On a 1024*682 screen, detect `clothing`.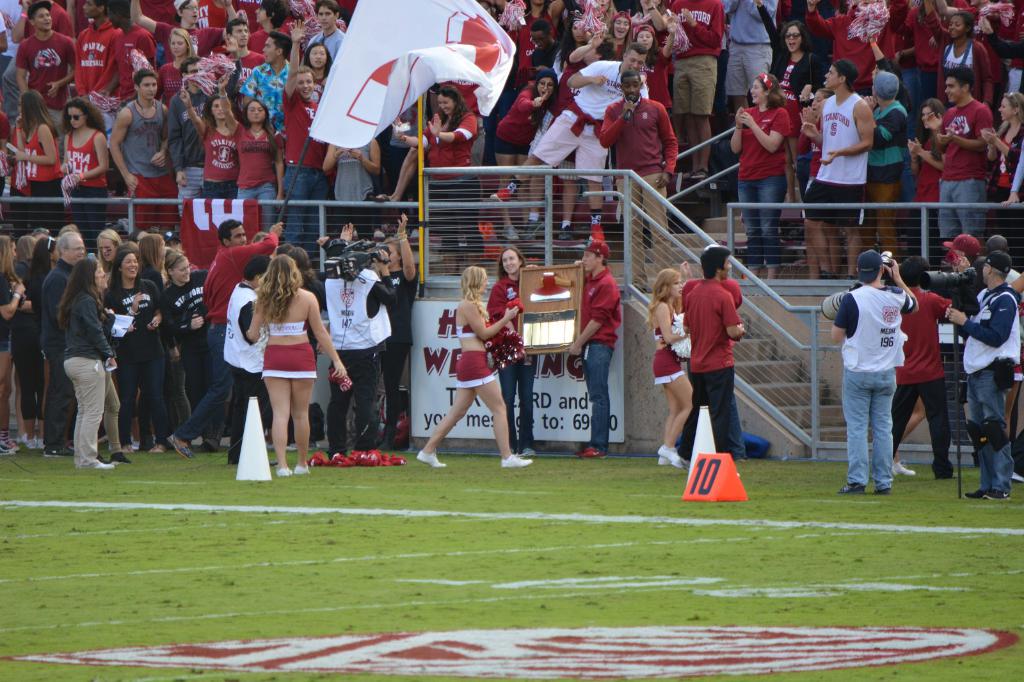
{"left": 176, "top": 226, "right": 272, "bottom": 443}.
